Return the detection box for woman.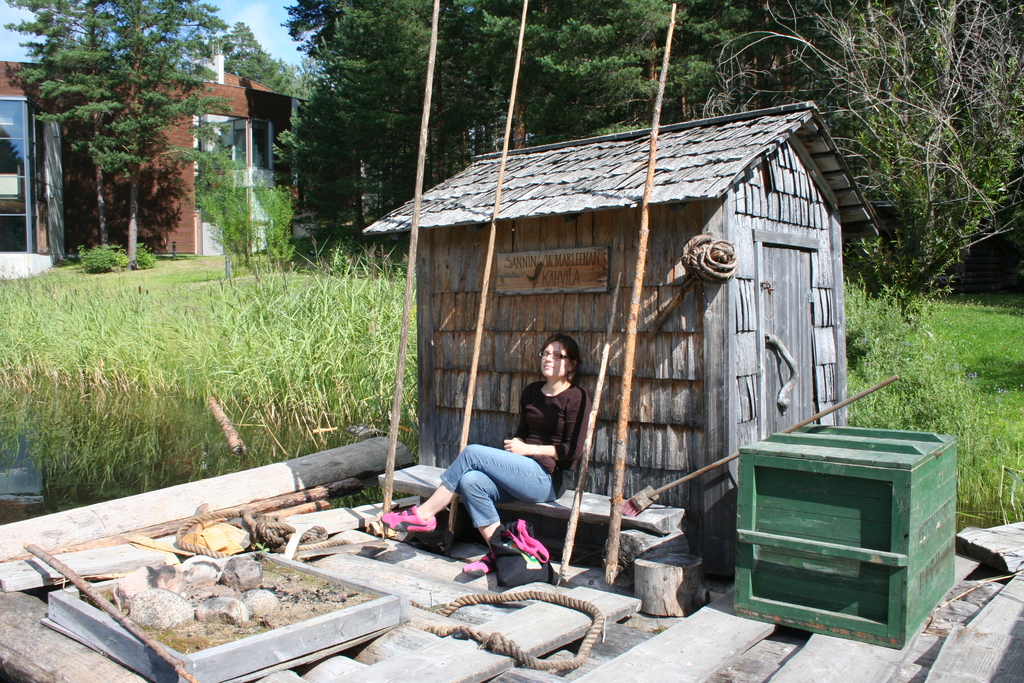
382,333,586,577.
